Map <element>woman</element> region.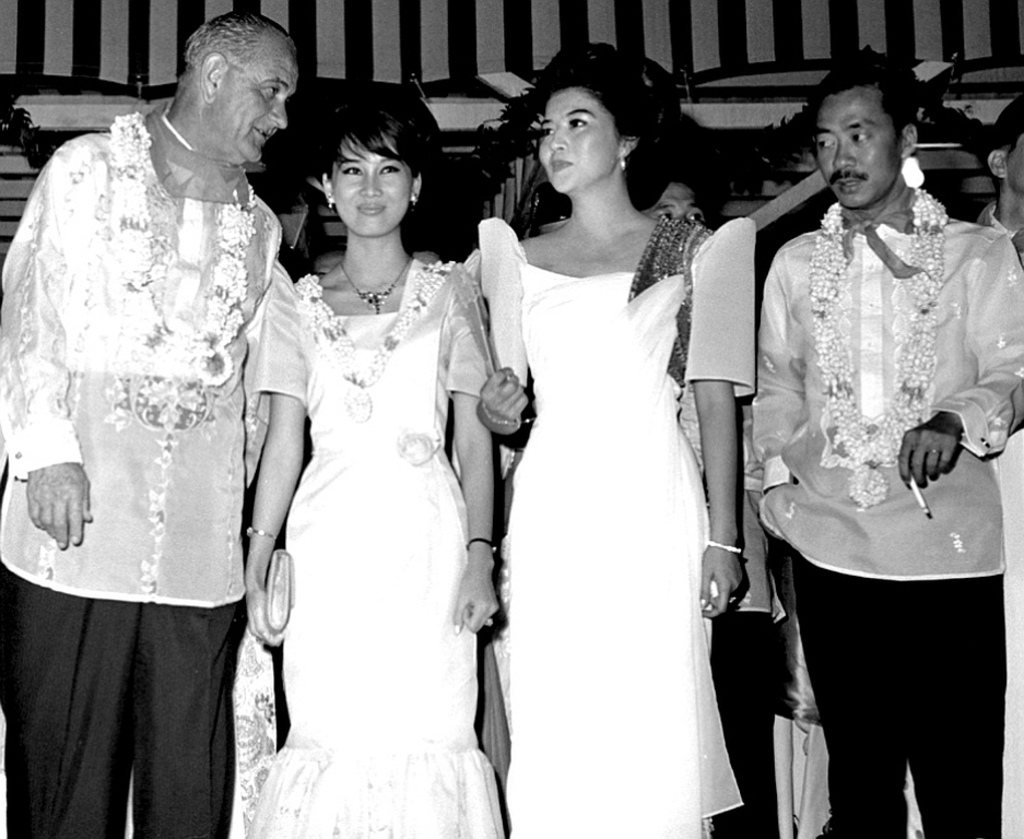
Mapped to [x1=233, y1=90, x2=494, y2=838].
